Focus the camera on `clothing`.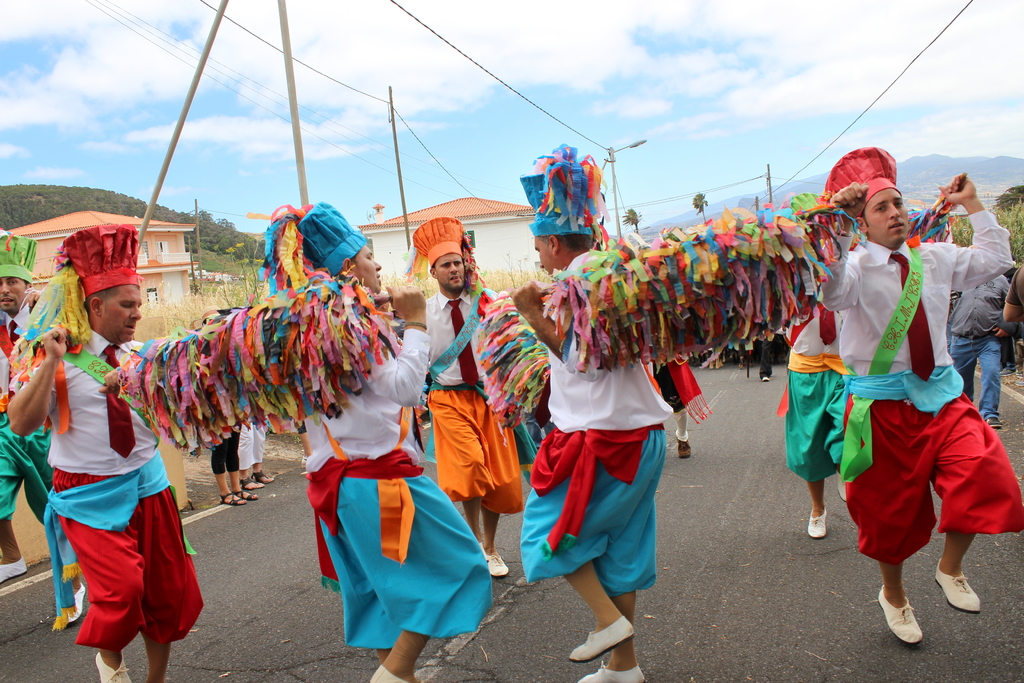
Focus region: 813, 210, 1023, 571.
